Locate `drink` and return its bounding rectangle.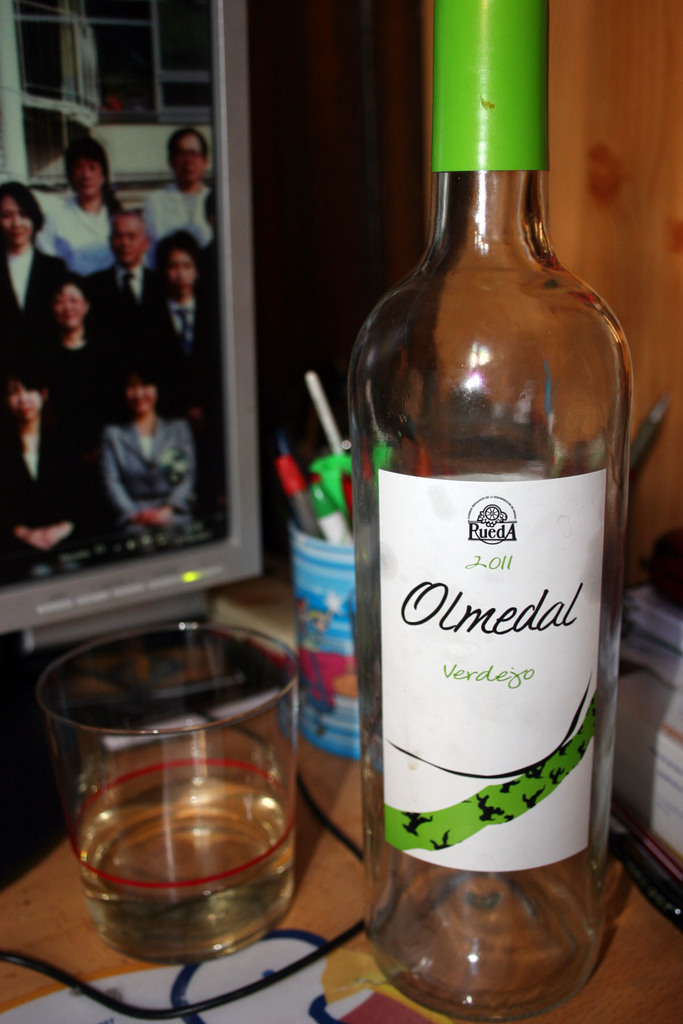
(72,779,292,968).
